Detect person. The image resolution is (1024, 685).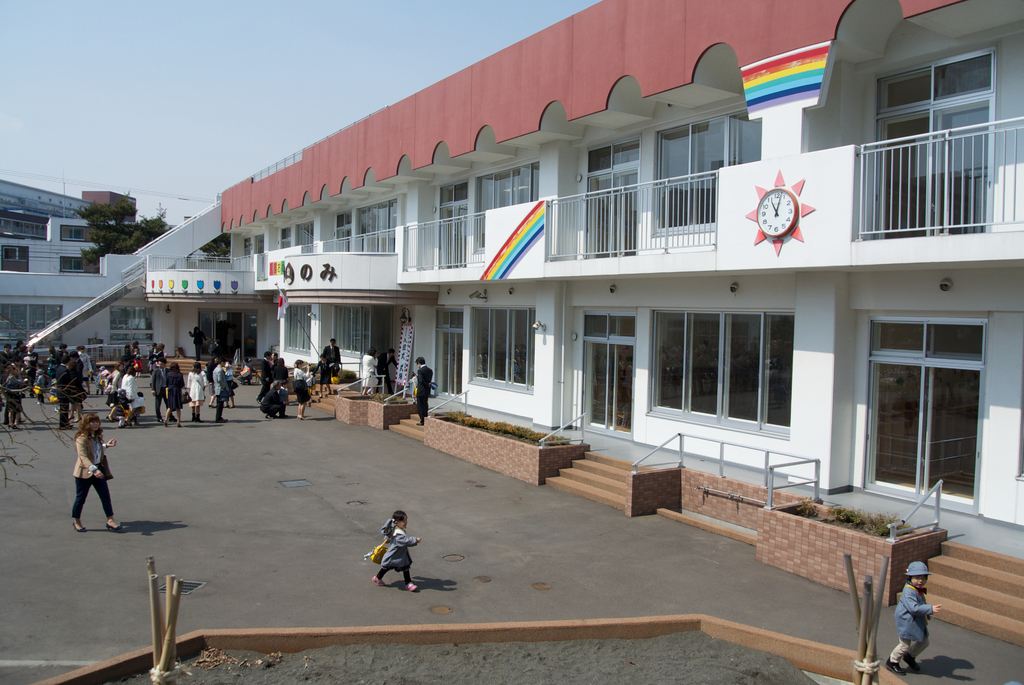
locate(414, 354, 435, 421).
